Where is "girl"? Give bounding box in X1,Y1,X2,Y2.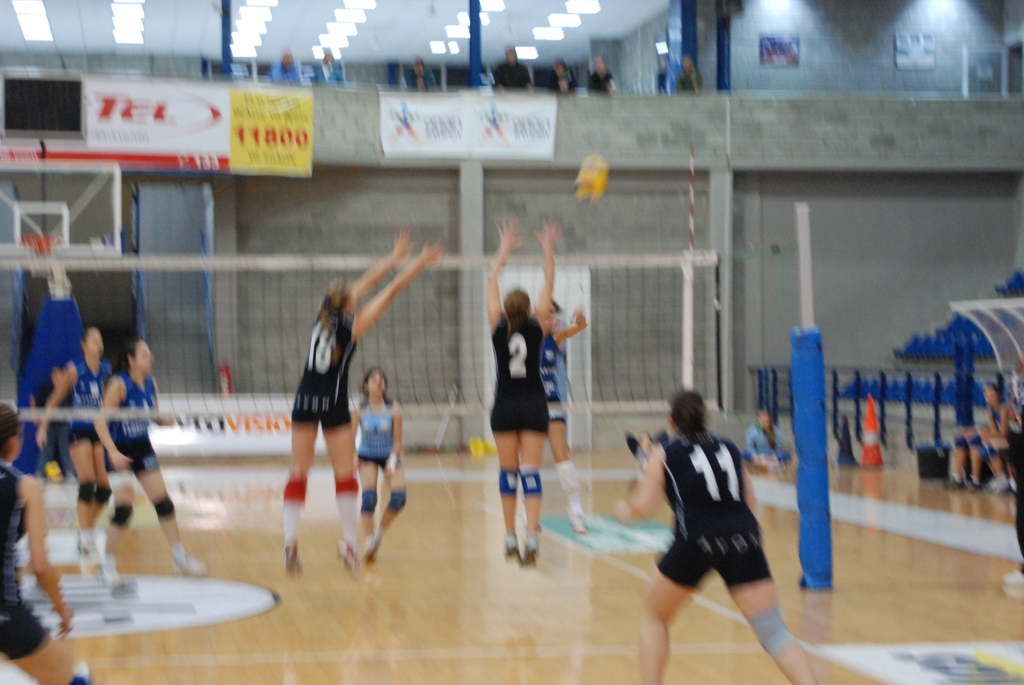
92,333,209,579.
